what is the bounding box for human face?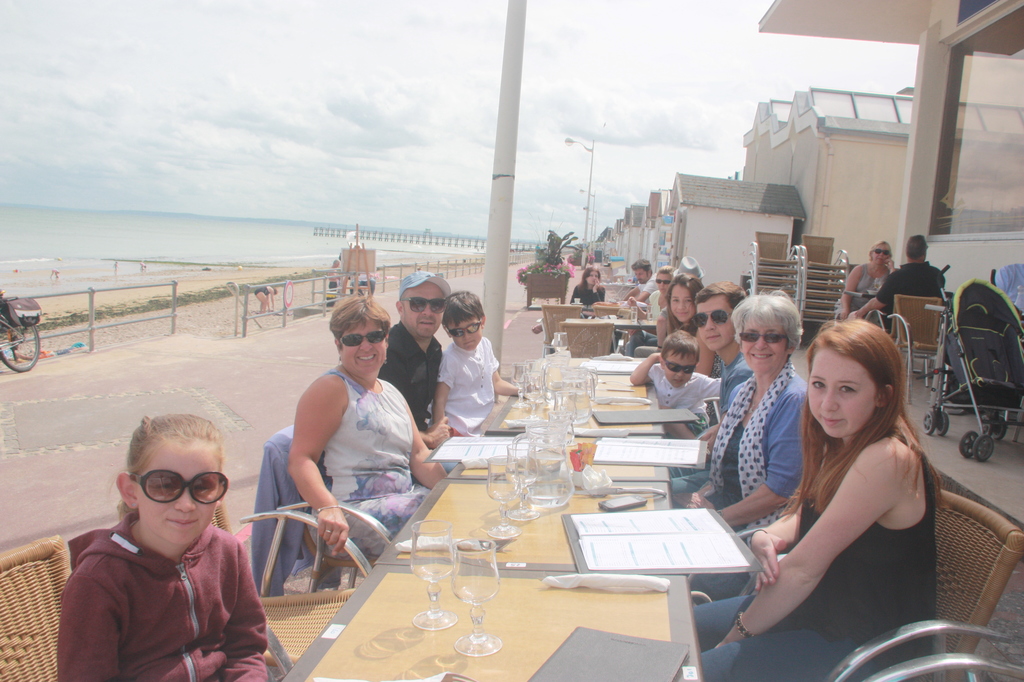
left=402, top=283, right=443, bottom=334.
